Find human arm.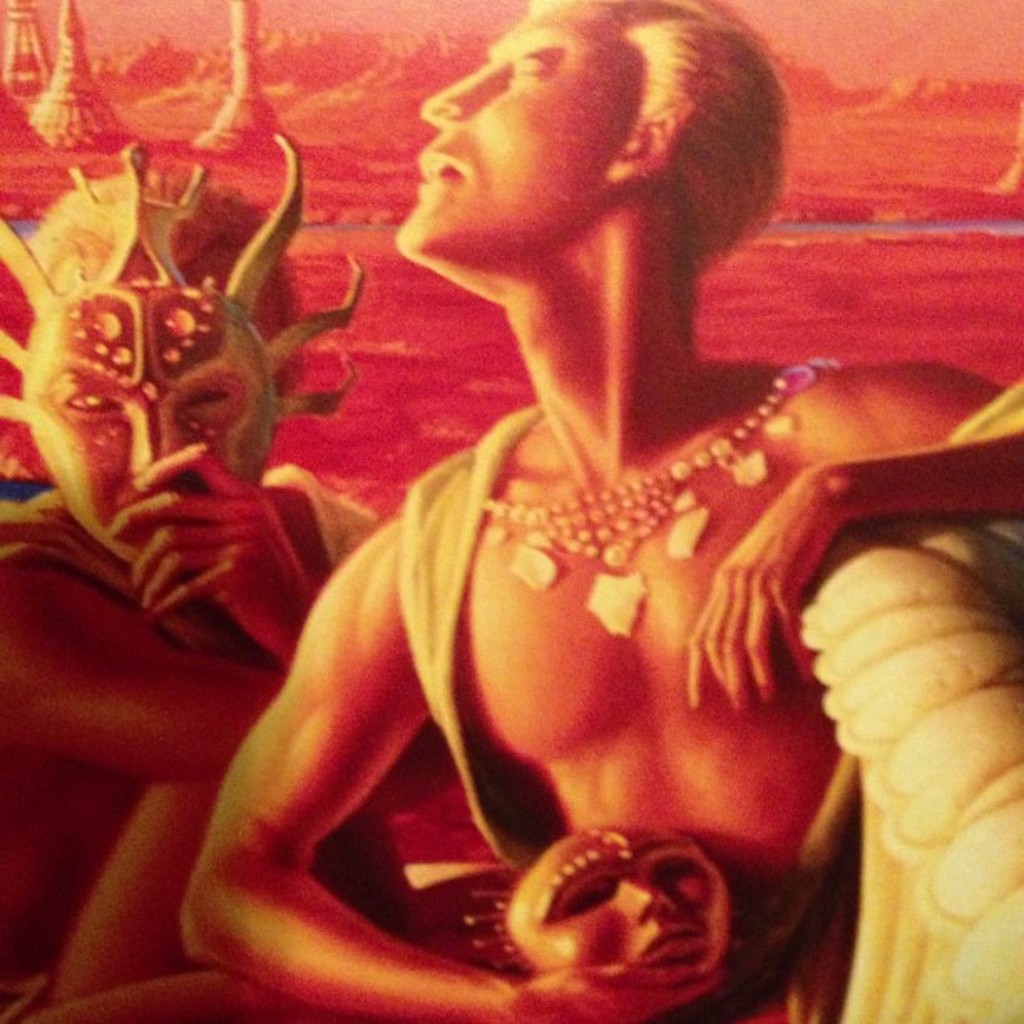
bbox(681, 351, 1022, 706).
